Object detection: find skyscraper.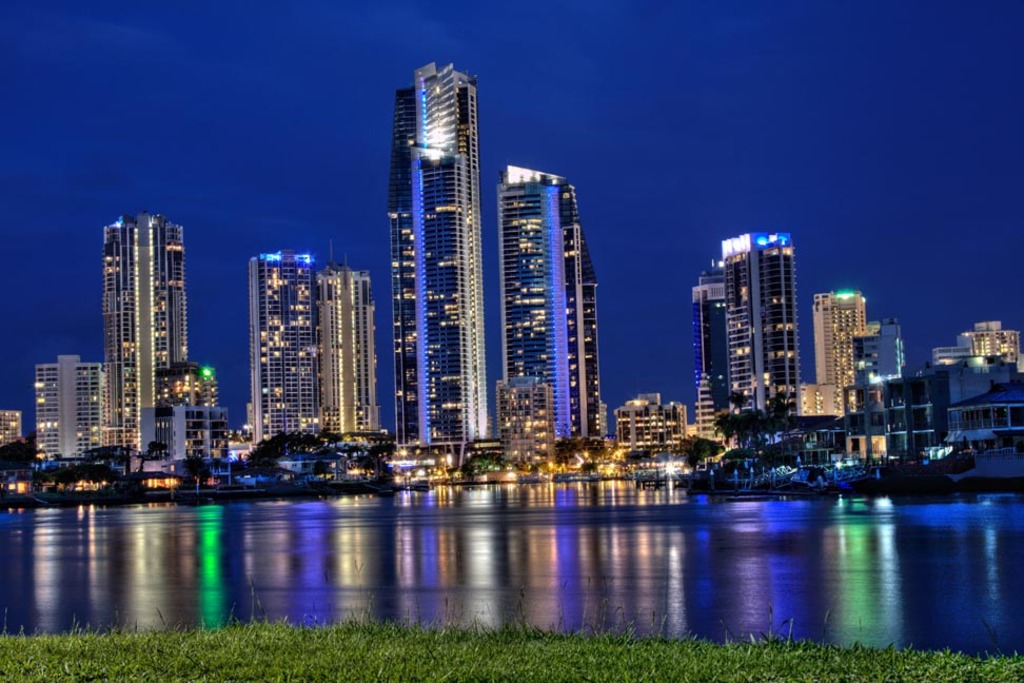
detection(245, 254, 328, 468).
